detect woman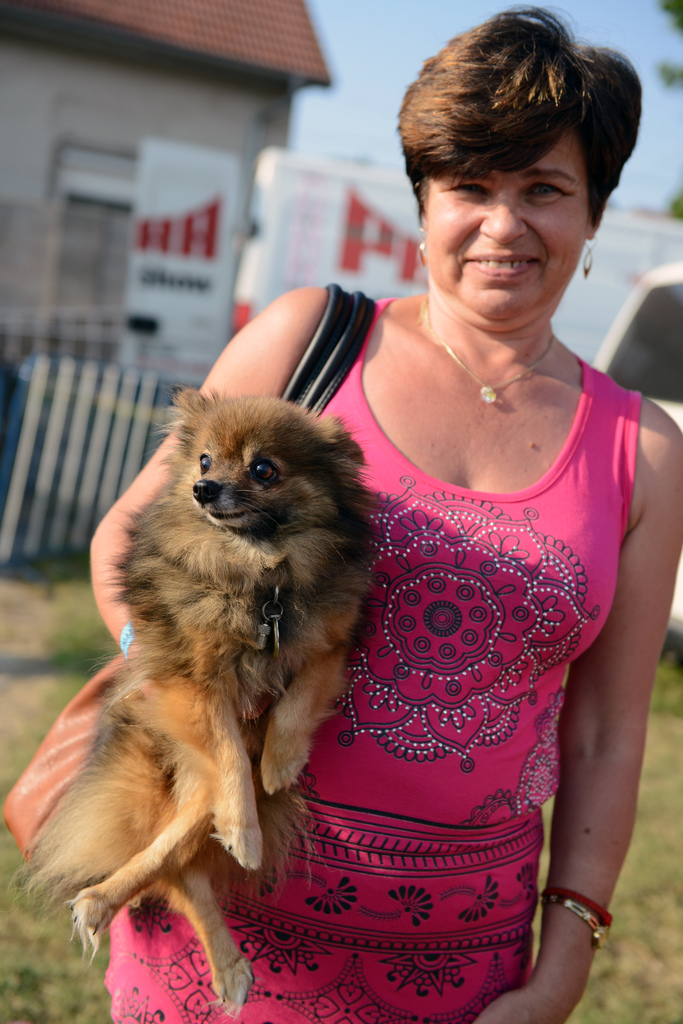
230 71 618 1023
